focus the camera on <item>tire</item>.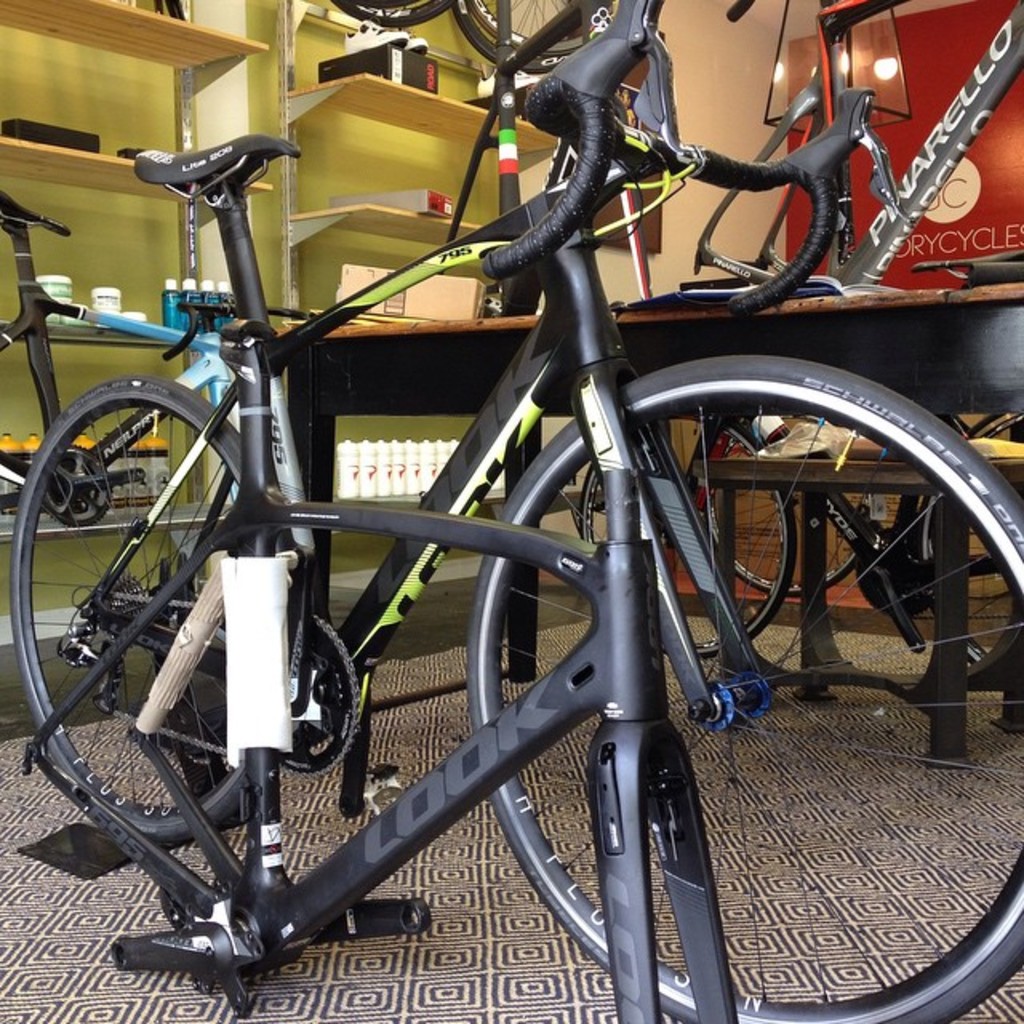
Focus region: BBox(336, 0, 461, 32).
